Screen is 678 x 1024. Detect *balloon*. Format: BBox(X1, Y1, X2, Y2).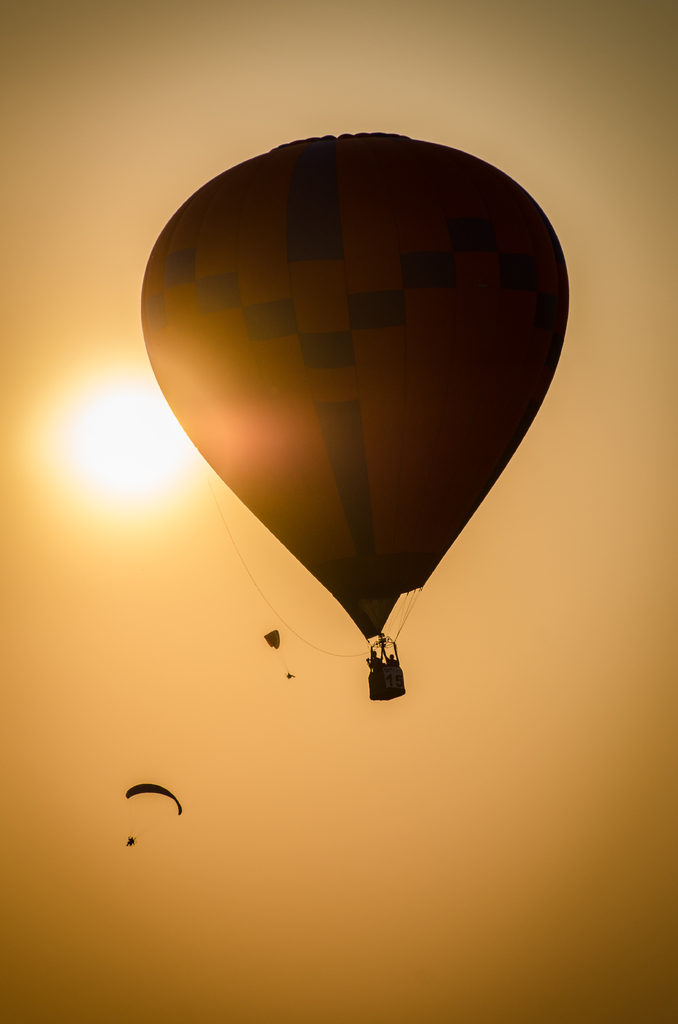
BBox(133, 129, 572, 638).
